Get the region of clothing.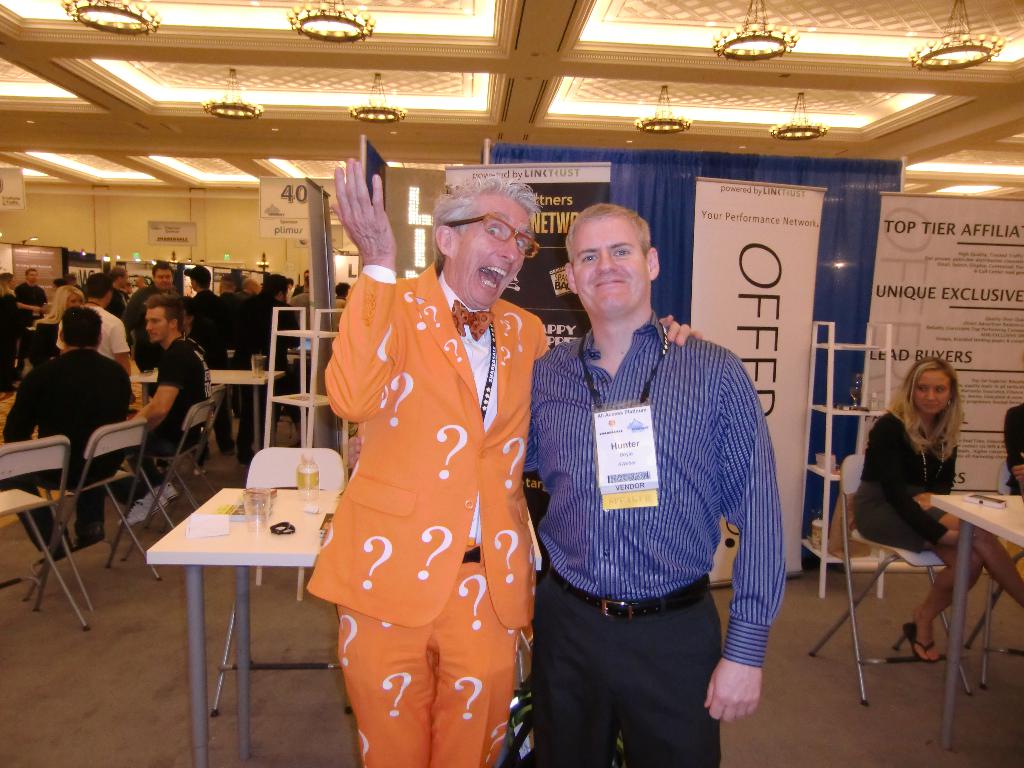
box=[7, 280, 49, 319].
